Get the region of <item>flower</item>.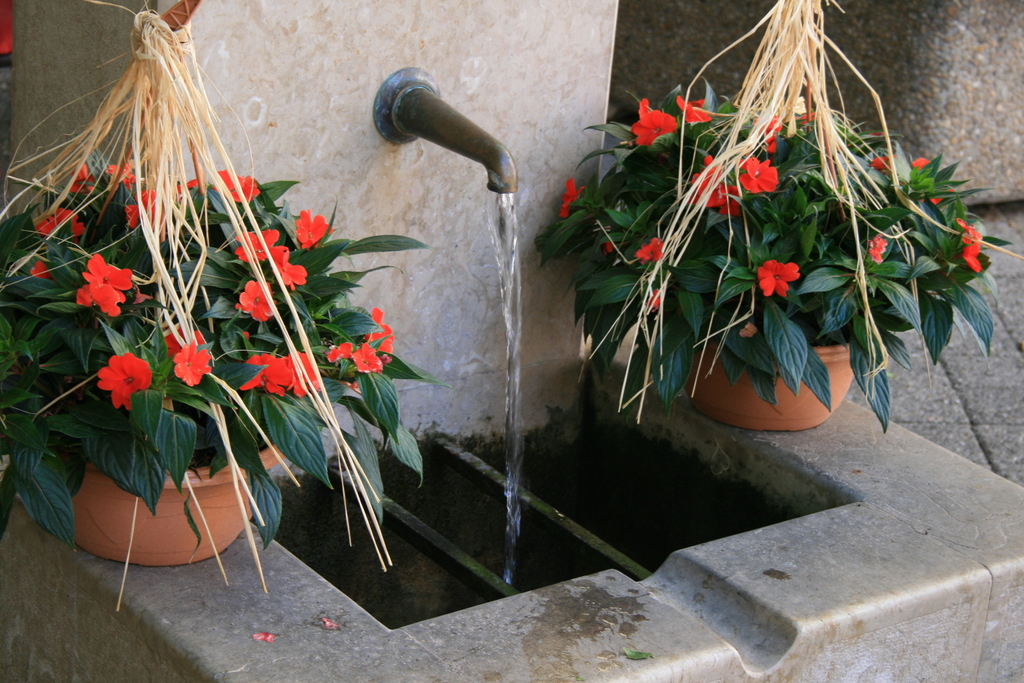
x1=630 y1=98 x2=676 y2=147.
